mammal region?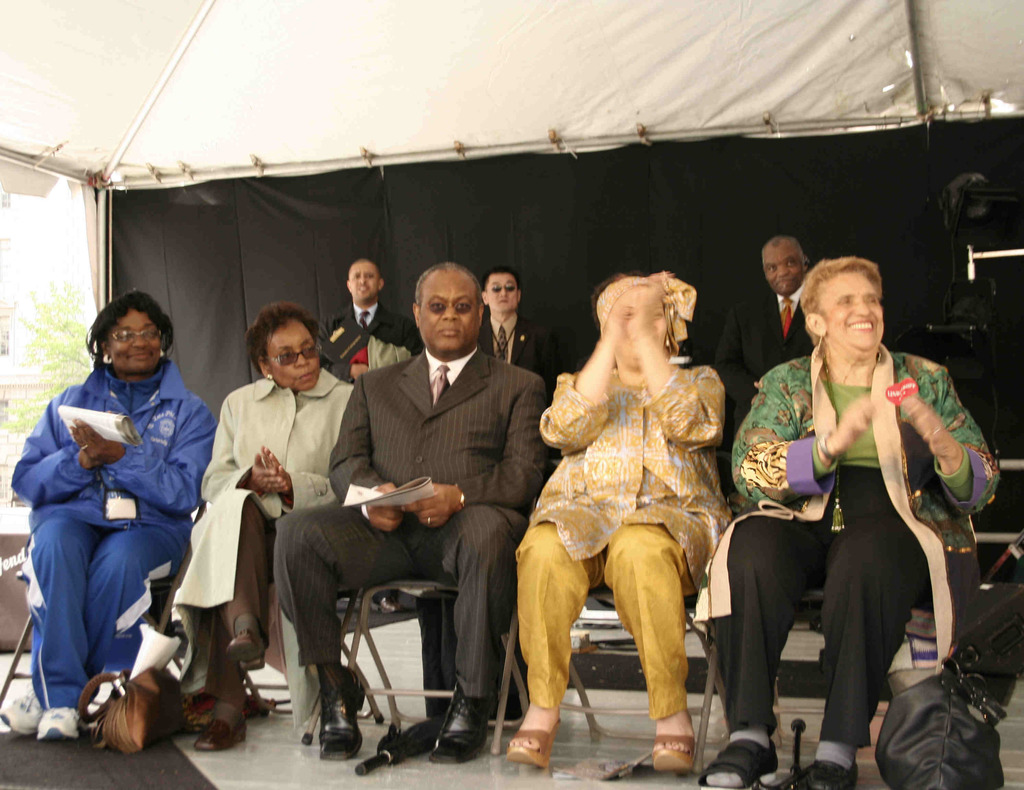
region(172, 299, 355, 750)
